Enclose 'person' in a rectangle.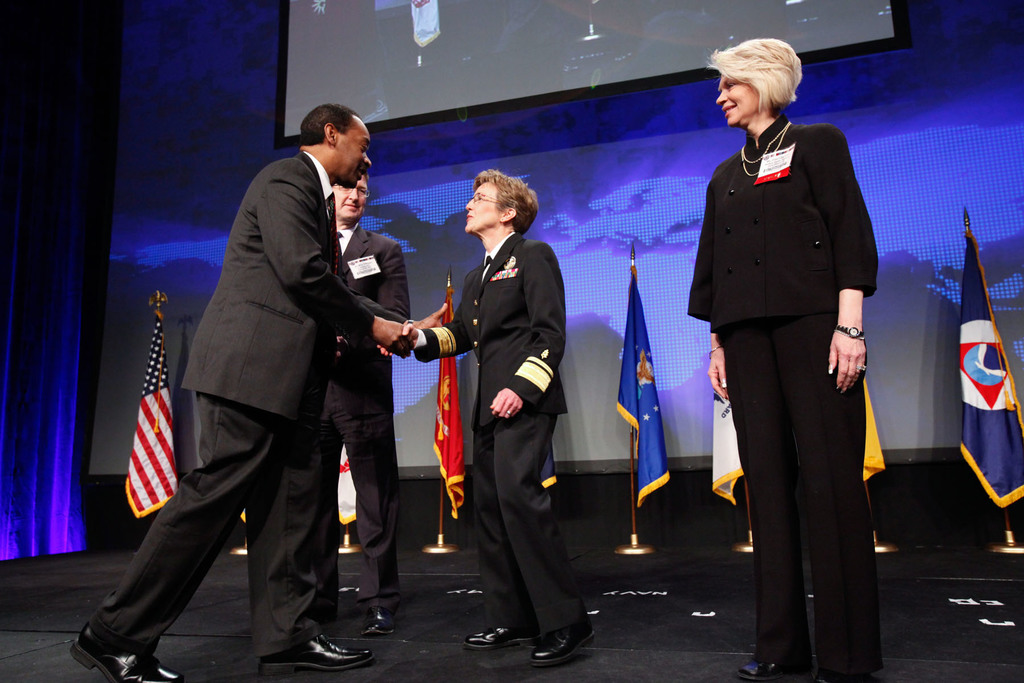
{"left": 682, "top": 30, "right": 888, "bottom": 682}.
